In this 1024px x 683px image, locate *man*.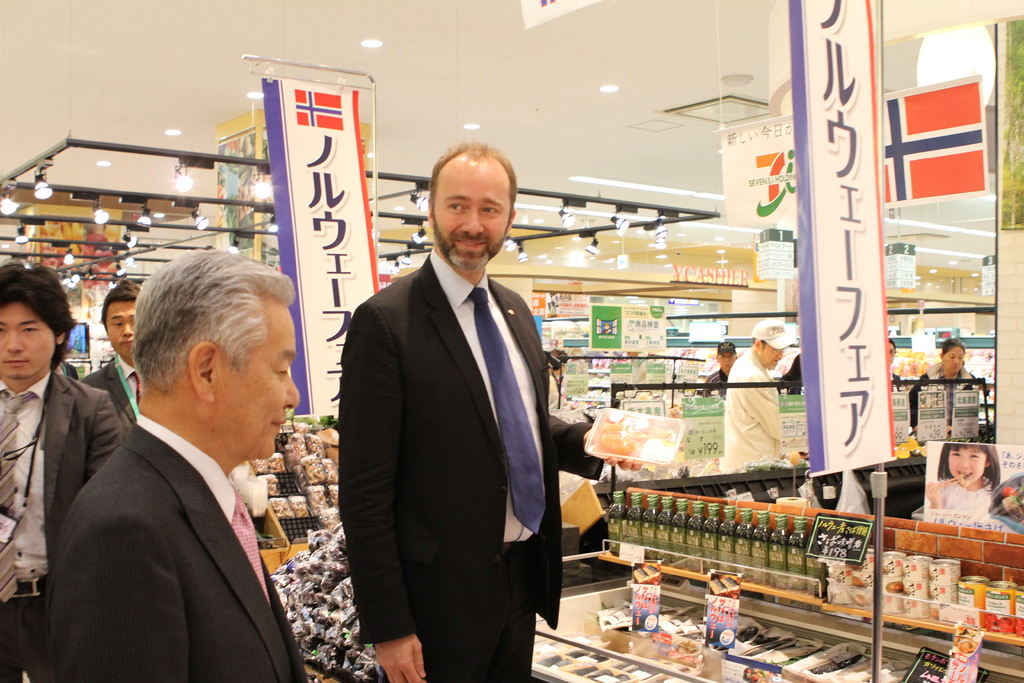
Bounding box: (701, 338, 734, 397).
